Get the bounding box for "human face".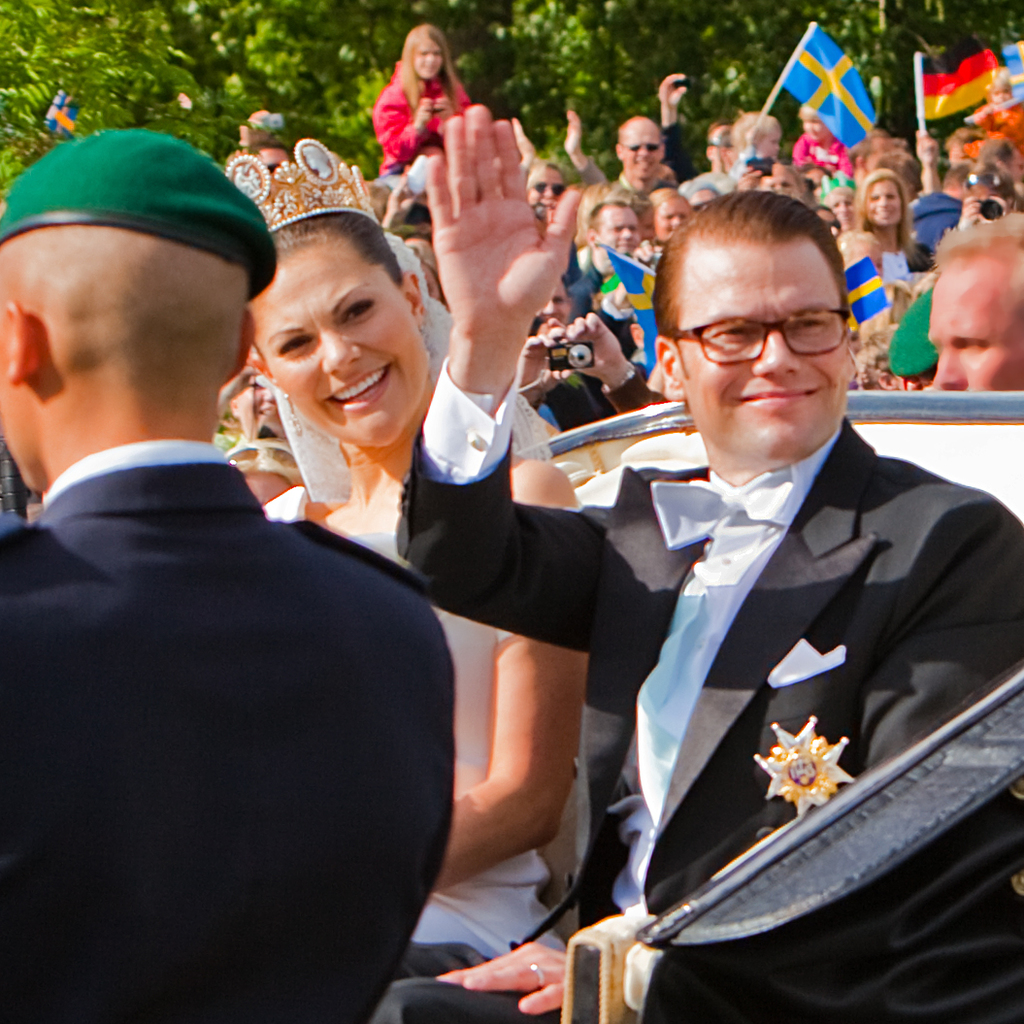
bbox=[869, 182, 903, 228].
